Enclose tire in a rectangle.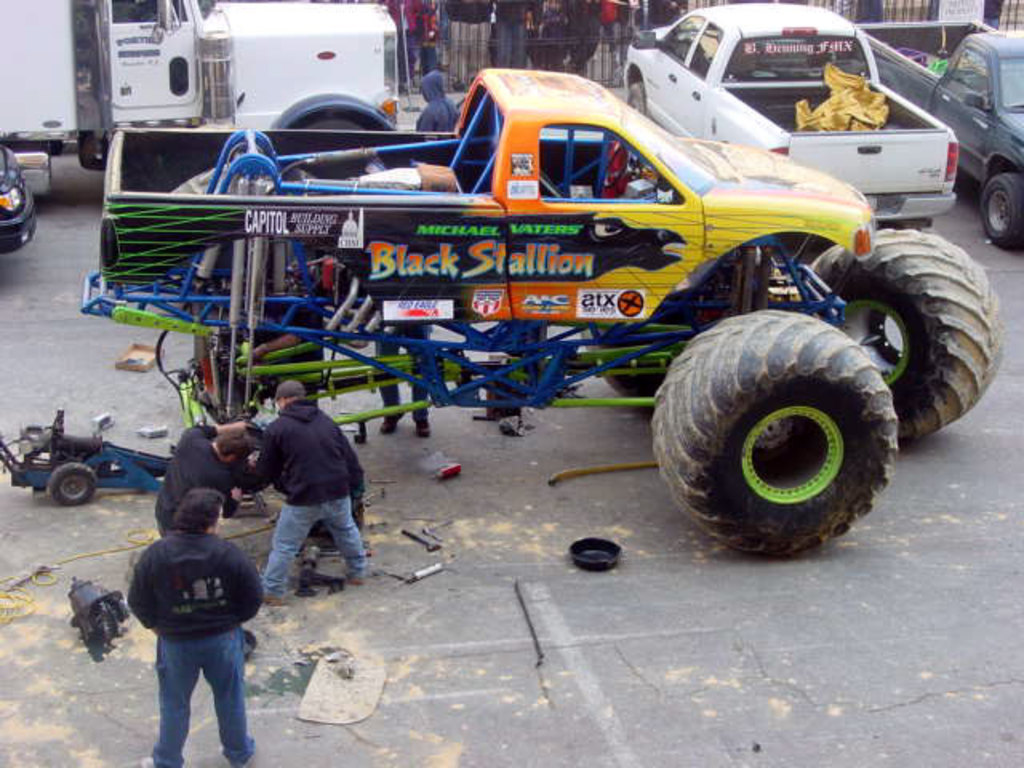
region(304, 120, 362, 131).
